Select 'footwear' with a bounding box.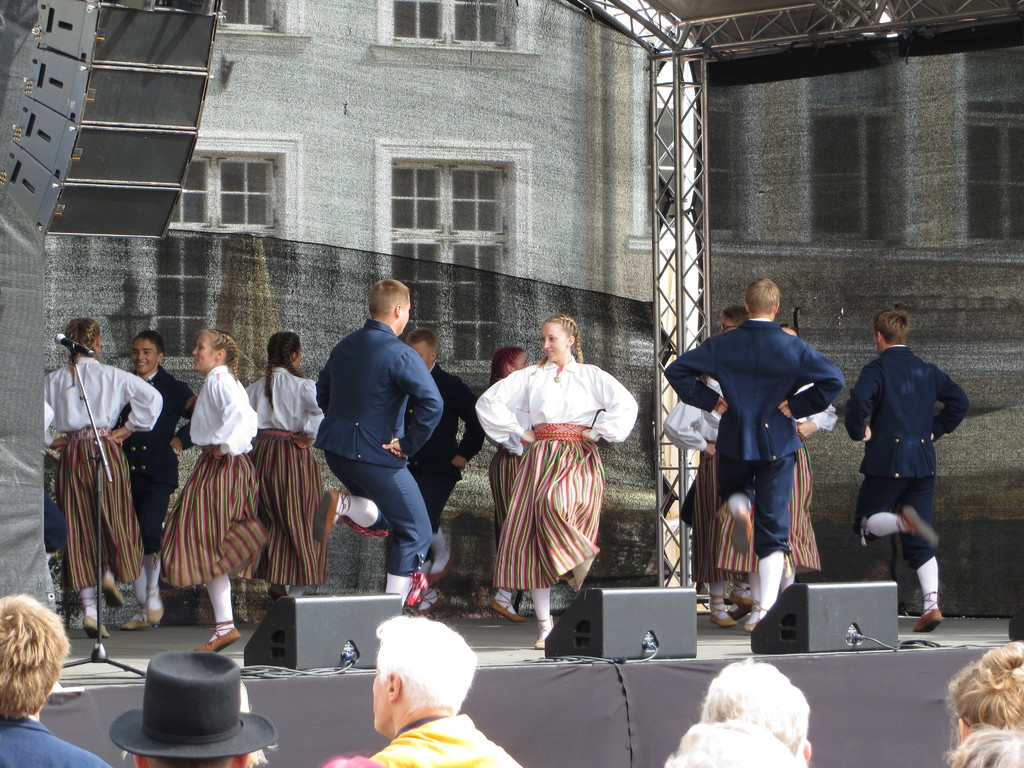
x1=748, y1=601, x2=767, y2=627.
